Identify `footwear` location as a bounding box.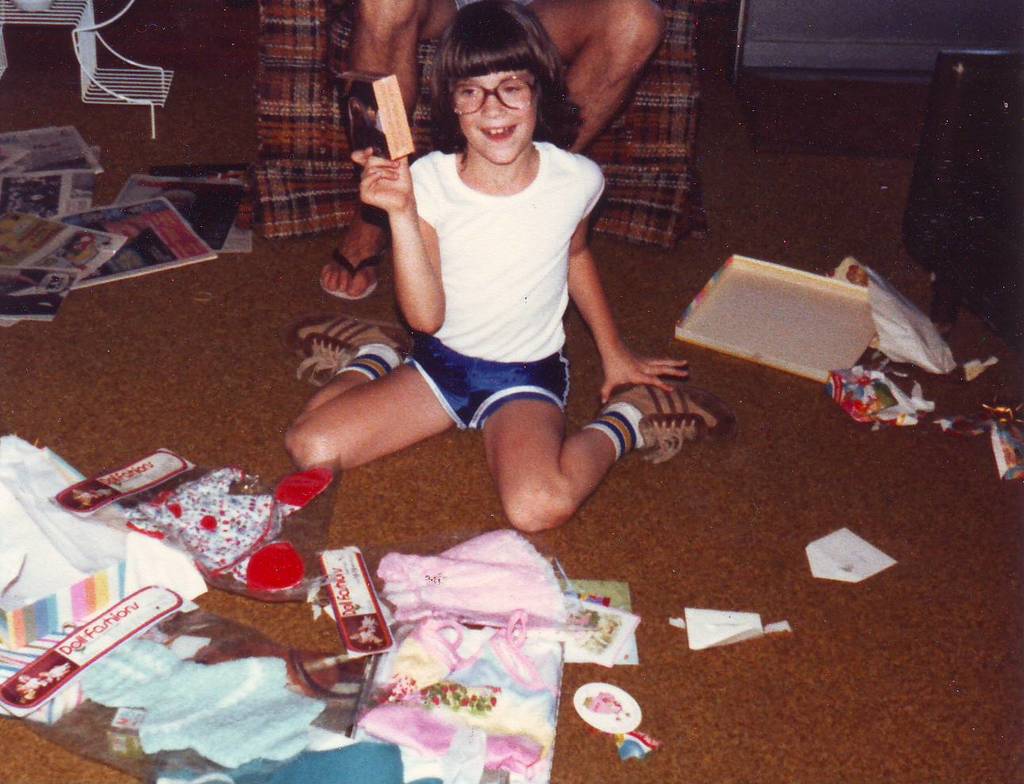
l=316, t=245, r=389, b=304.
